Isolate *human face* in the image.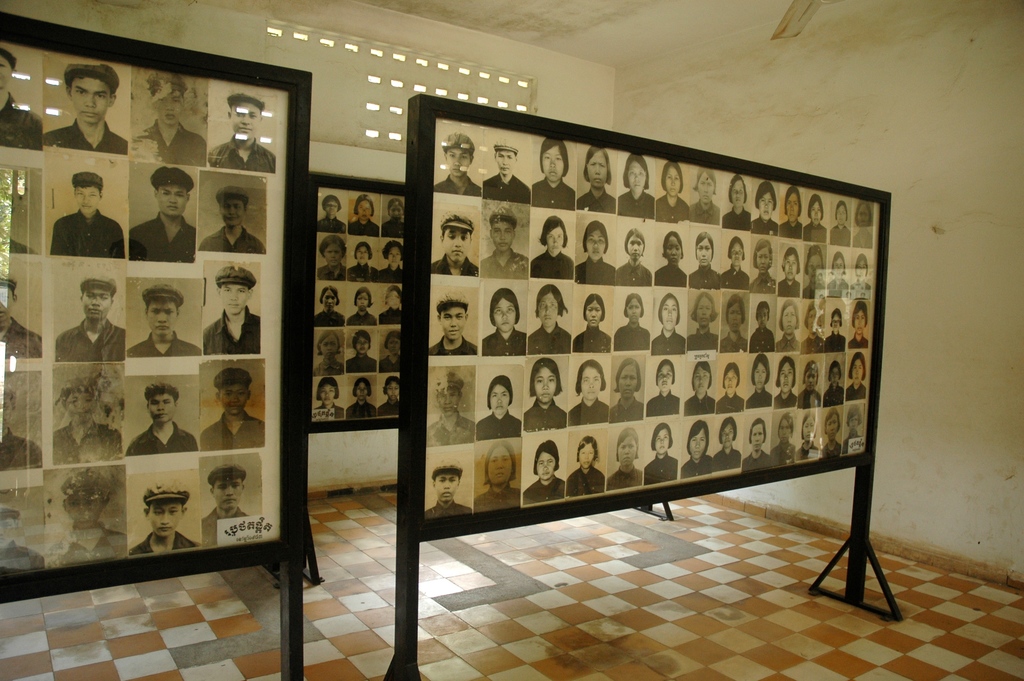
Isolated region: bbox(757, 248, 770, 272).
